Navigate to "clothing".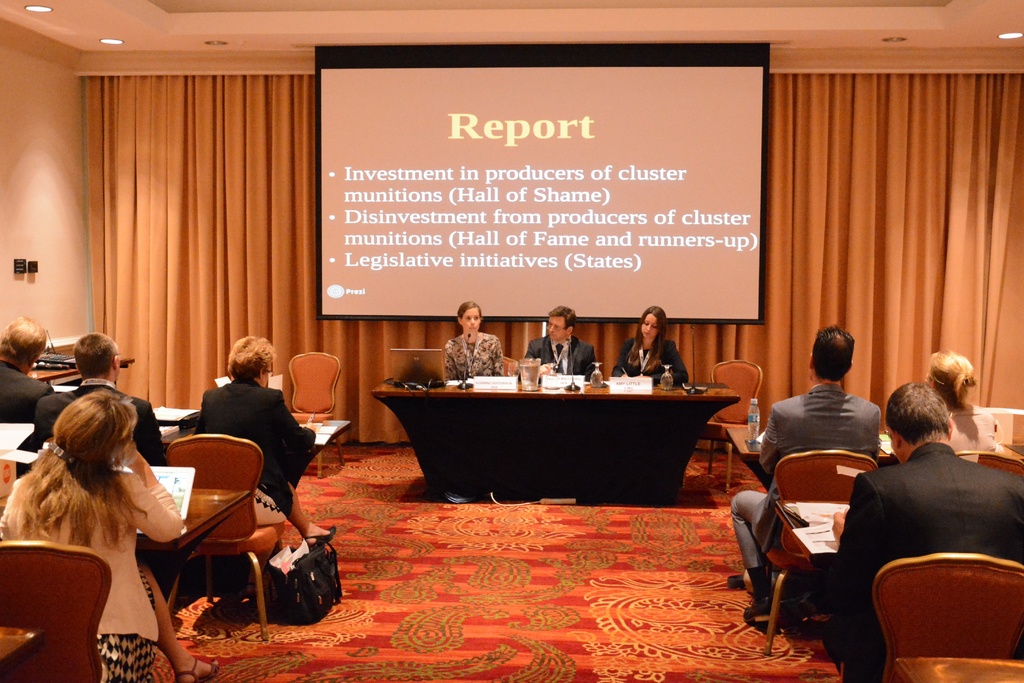
Navigation target: 196, 374, 328, 513.
